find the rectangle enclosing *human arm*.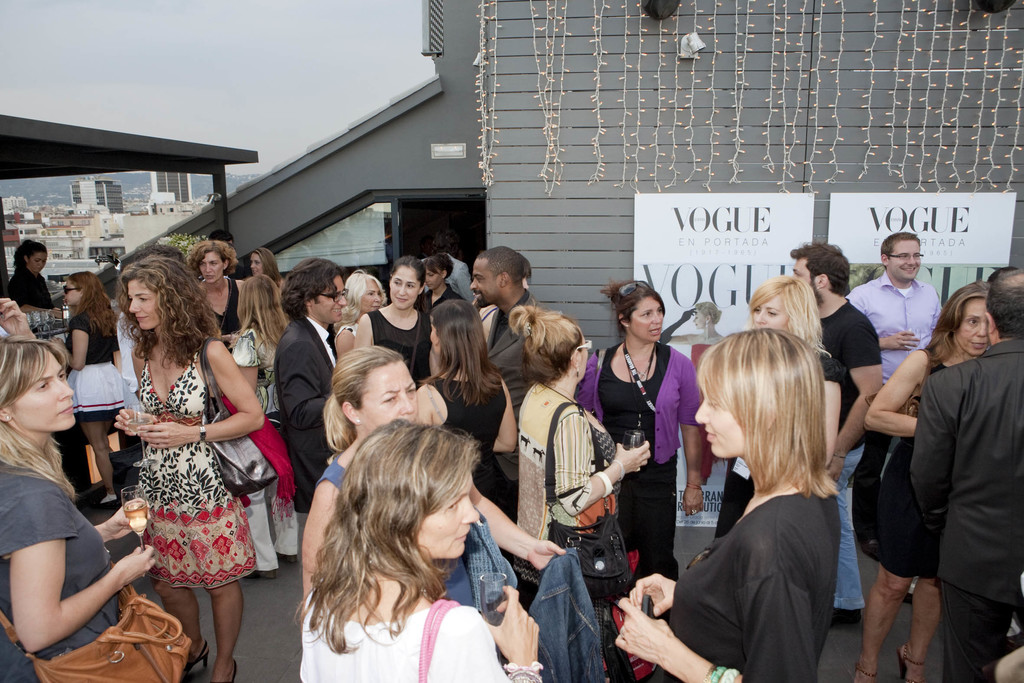
3 492 158 651.
